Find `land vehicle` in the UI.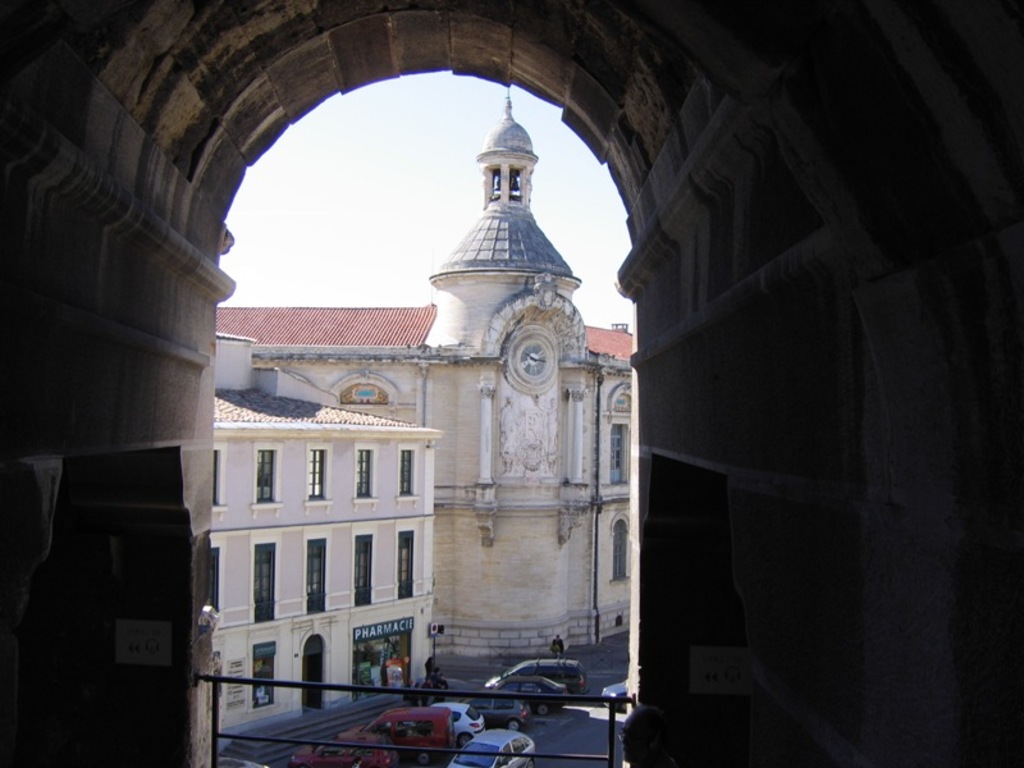
UI element at bbox=[461, 684, 531, 728].
